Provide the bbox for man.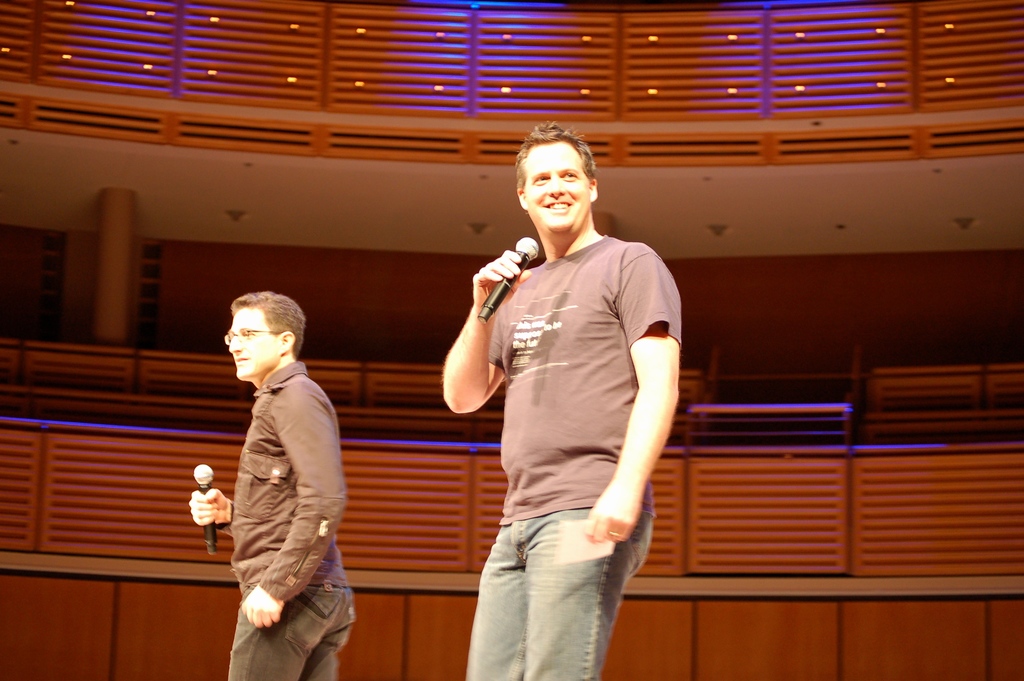
bbox=[436, 119, 681, 680].
